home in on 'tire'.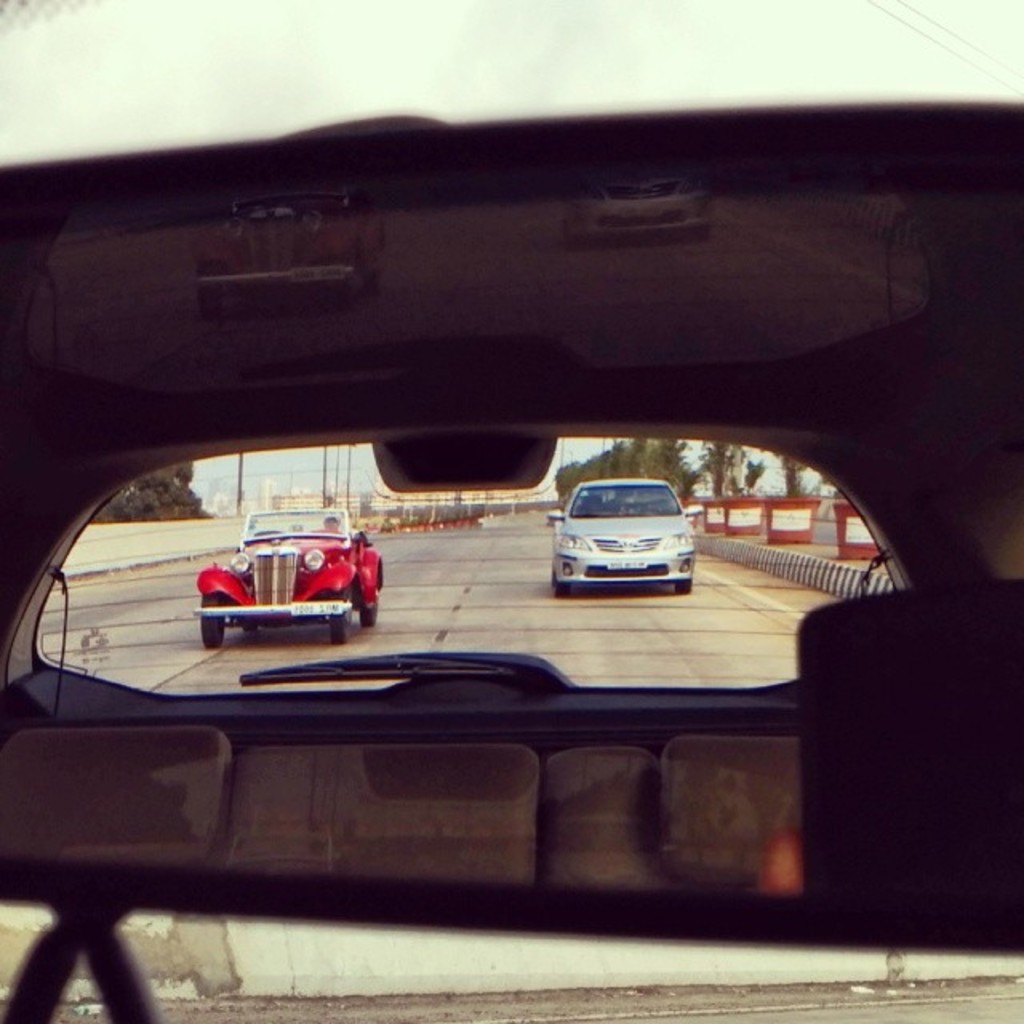
Homed in at {"left": 325, "top": 595, "right": 350, "bottom": 643}.
